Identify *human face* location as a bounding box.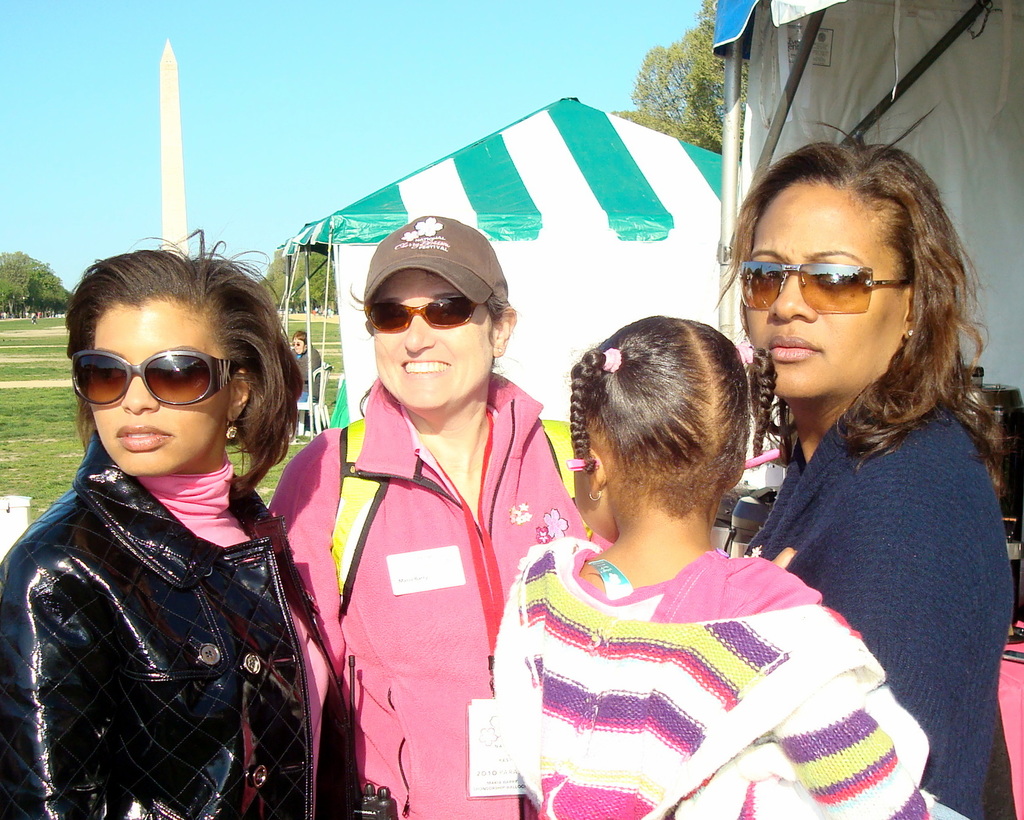
select_region(740, 181, 900, 398).
